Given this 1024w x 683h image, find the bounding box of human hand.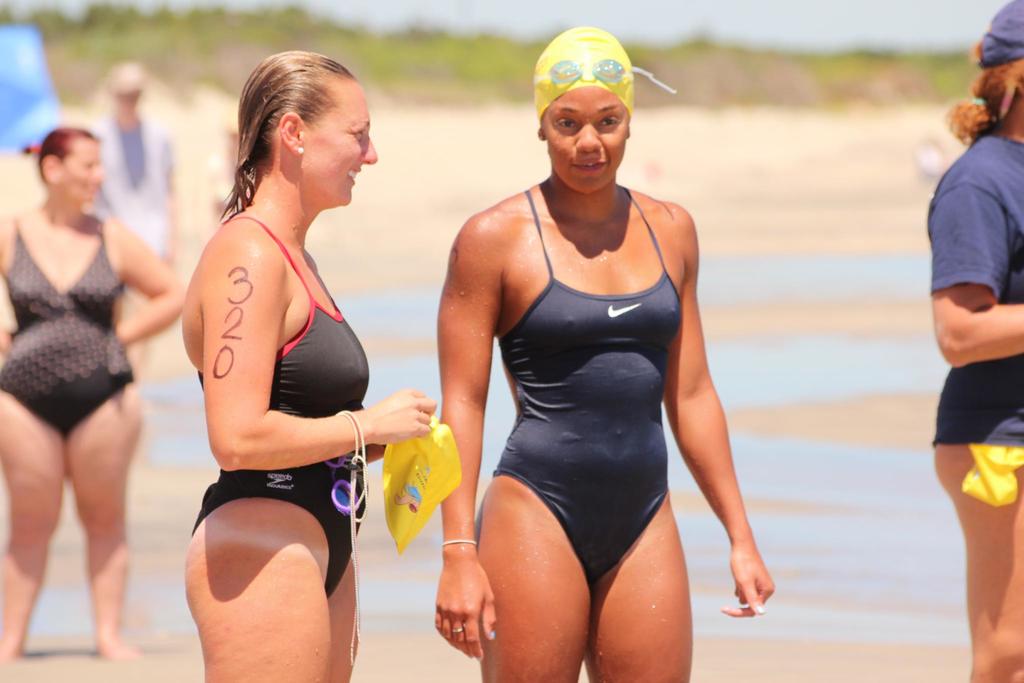
bbox(430, 557, 497, 663).
